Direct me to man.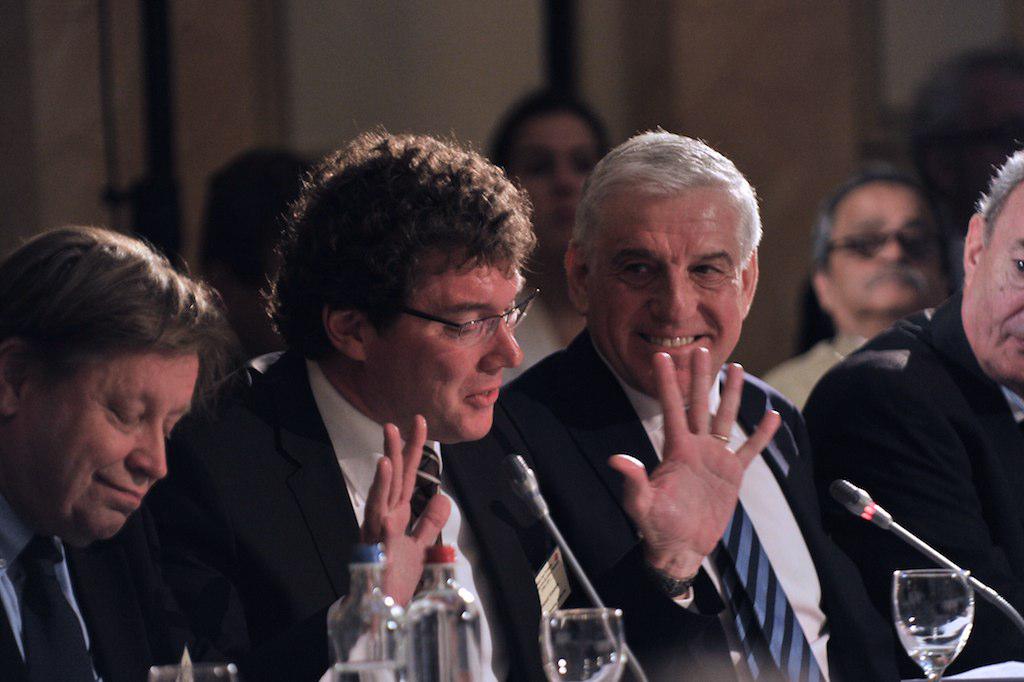
Direction: {"x1": 472, "y1": 122, "x2": 908, "y2": 681}.
